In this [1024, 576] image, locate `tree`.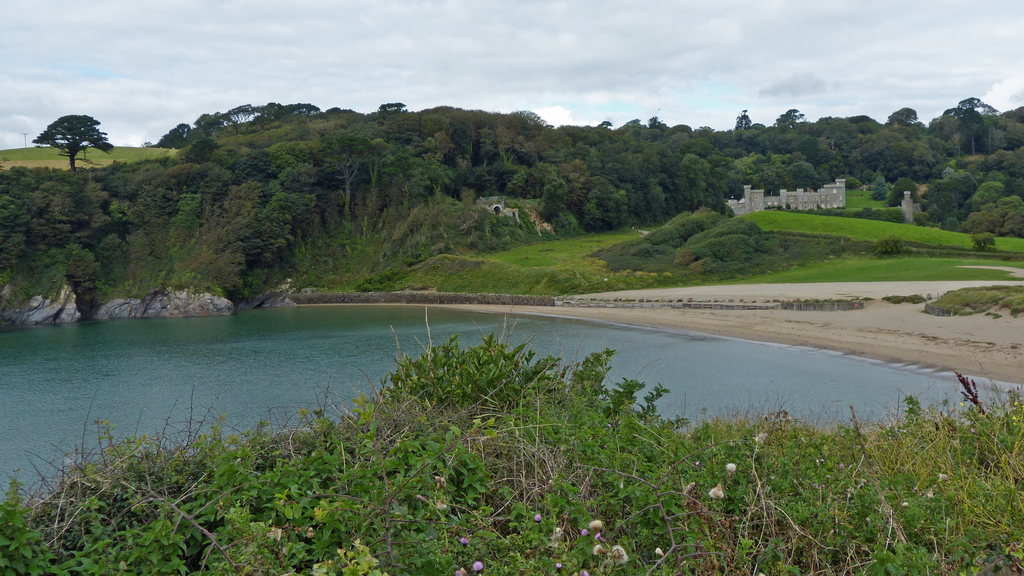
Bounding box: Rect(251, 116, 324, 165).
